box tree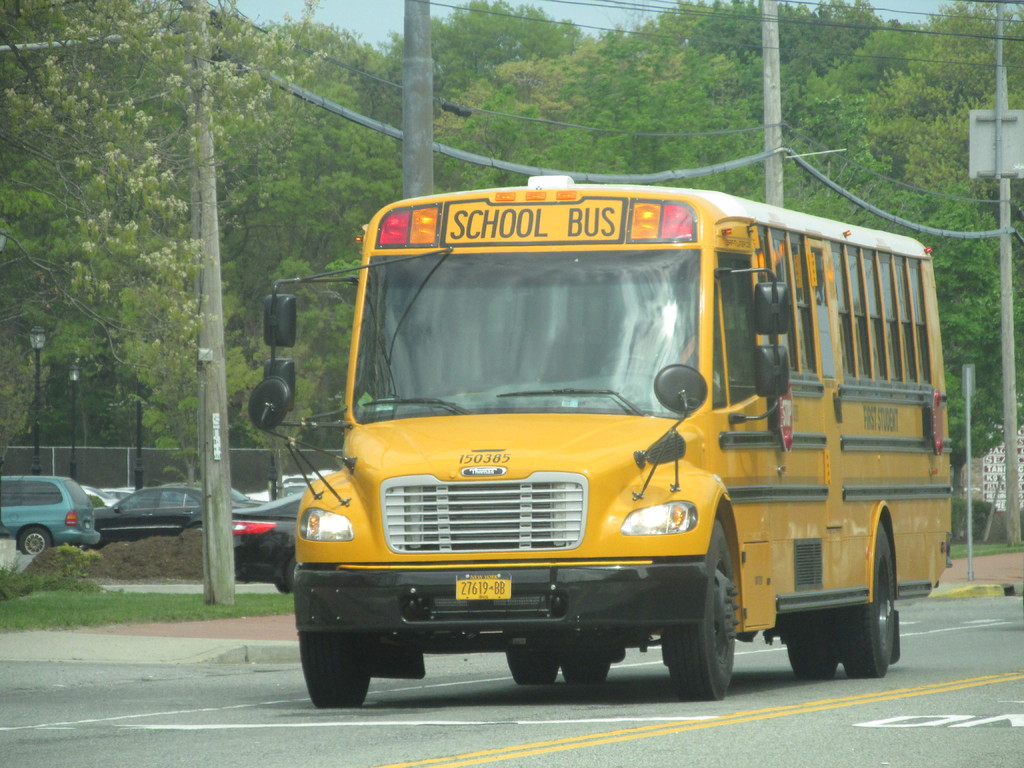
x1=790, y1=0, x2=938, y2=225
